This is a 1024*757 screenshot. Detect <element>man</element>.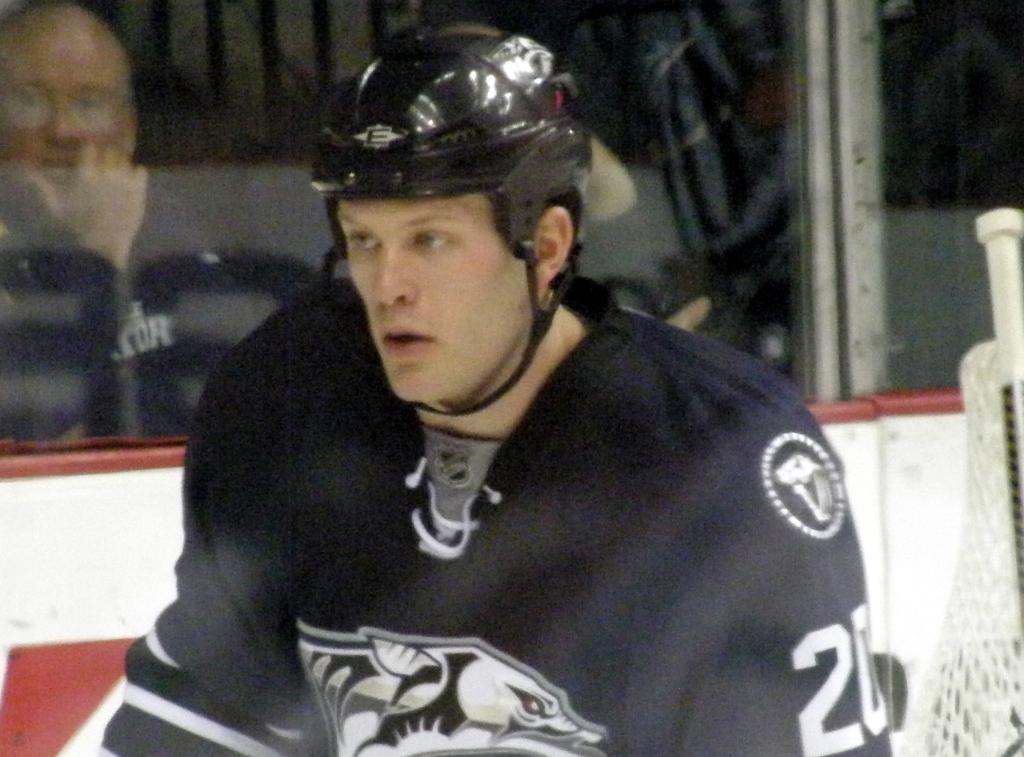
box=[101, 20, 893, 756].
